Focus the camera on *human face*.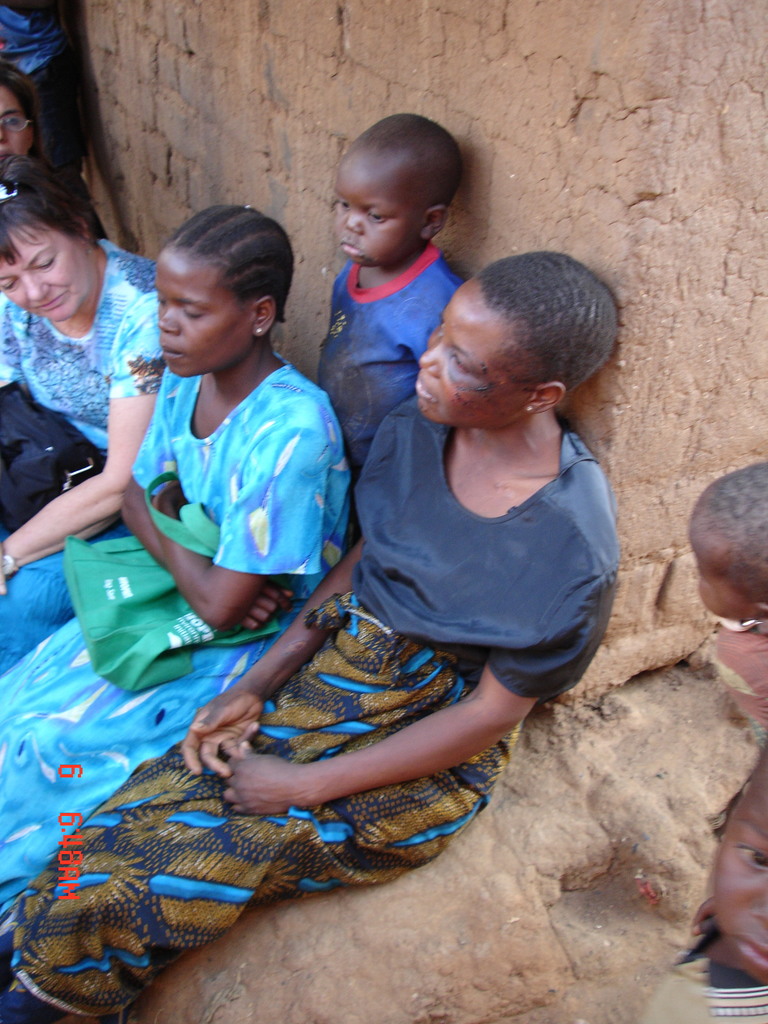
Focus region: x1=156, y1=252, x2=248, y2=376.
